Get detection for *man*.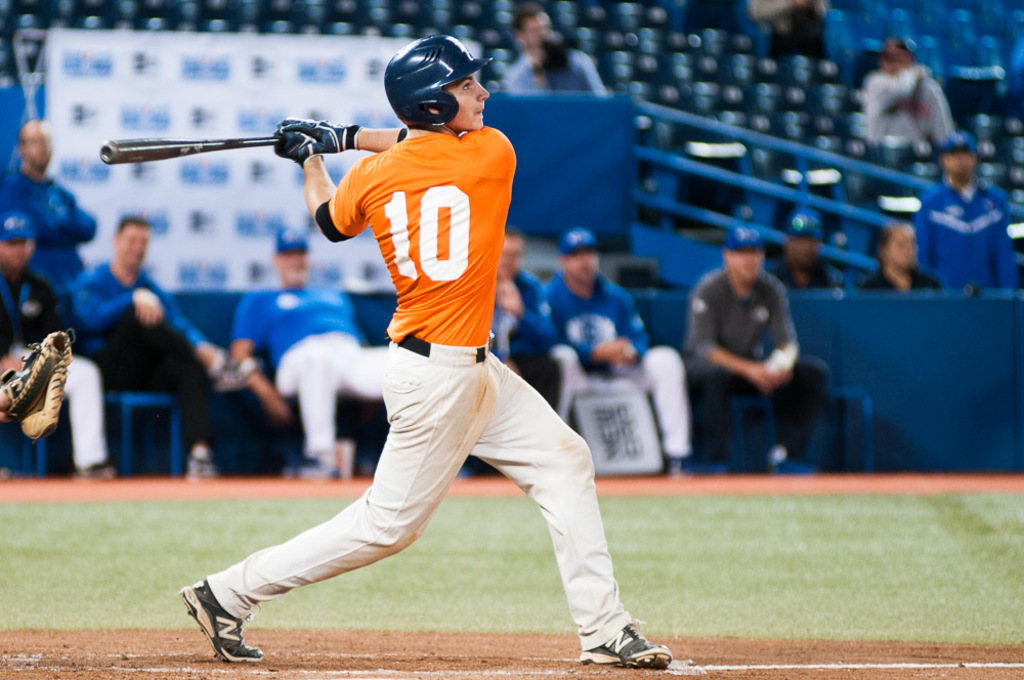
Detection: [x1=913, y1=128, x2=1013, y2=293].
